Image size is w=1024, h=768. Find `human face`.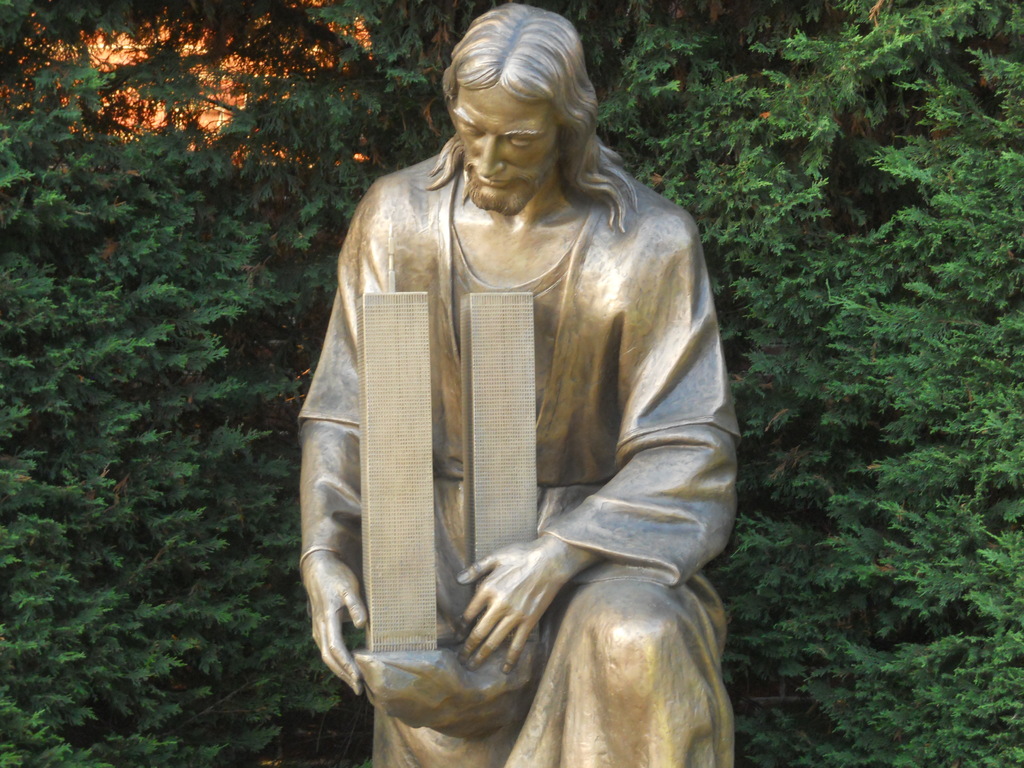
detection(446, 83, 560, 213).
